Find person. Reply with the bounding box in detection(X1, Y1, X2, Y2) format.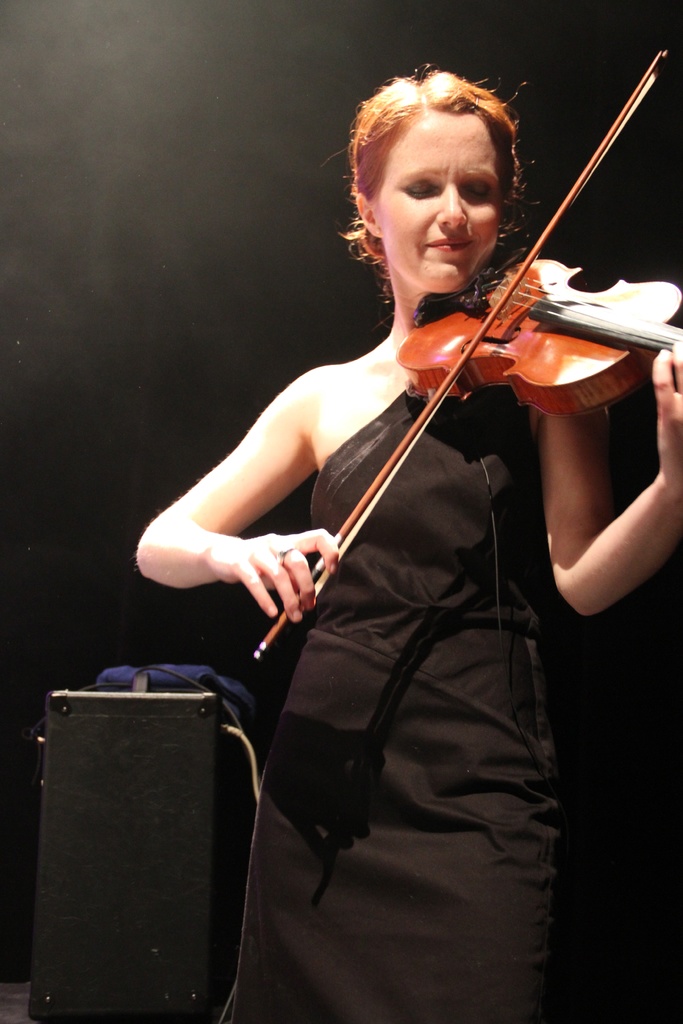
detection(145, 79, 613, 991).
